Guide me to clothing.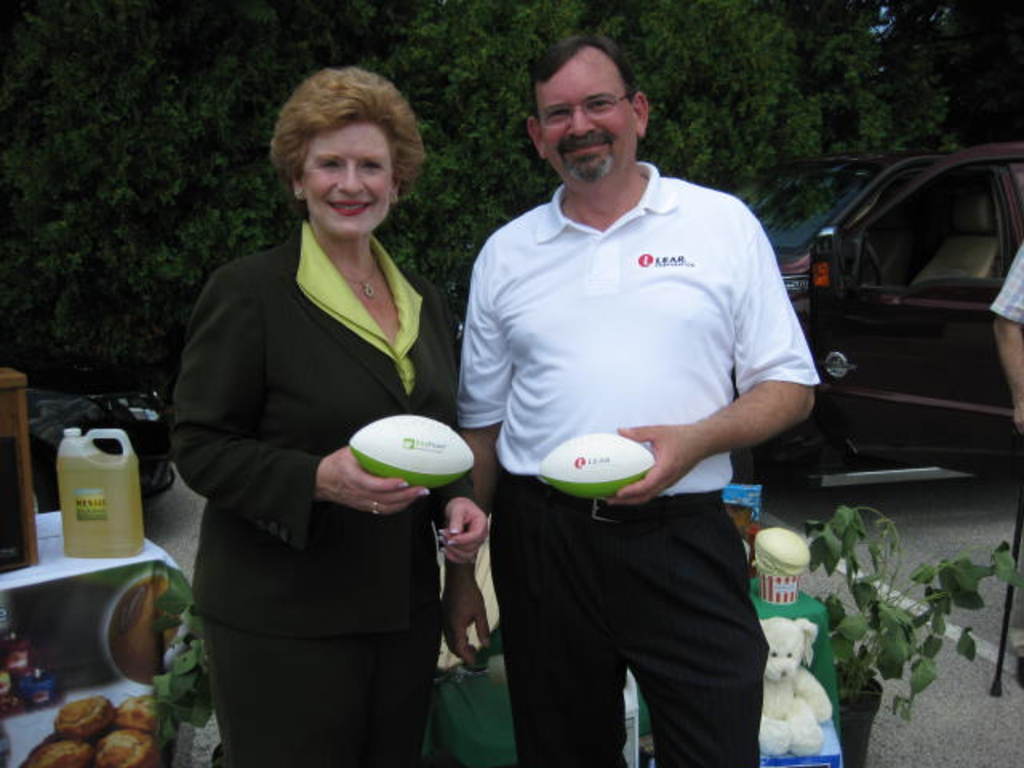
Guidance: [162, 208, 454, 766].
